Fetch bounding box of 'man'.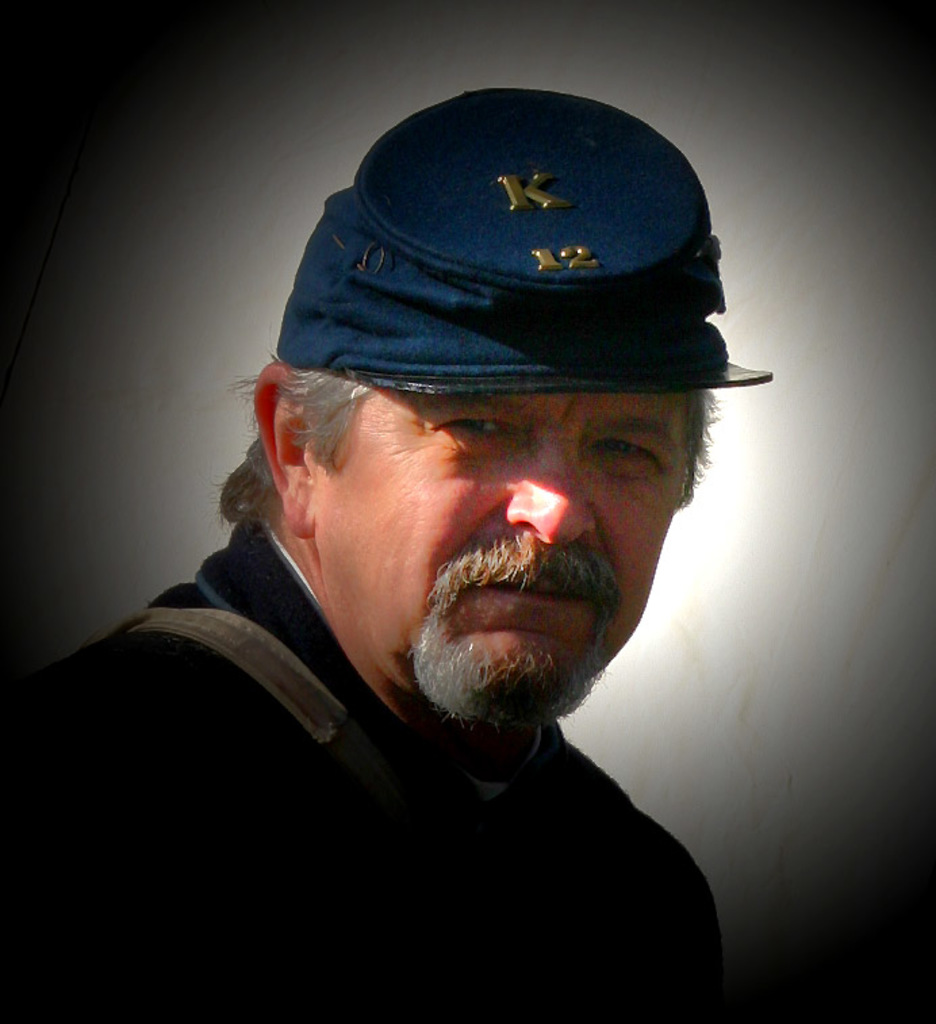
Bbox: [x1=51, y1=100, x2=859, y2=1023].
